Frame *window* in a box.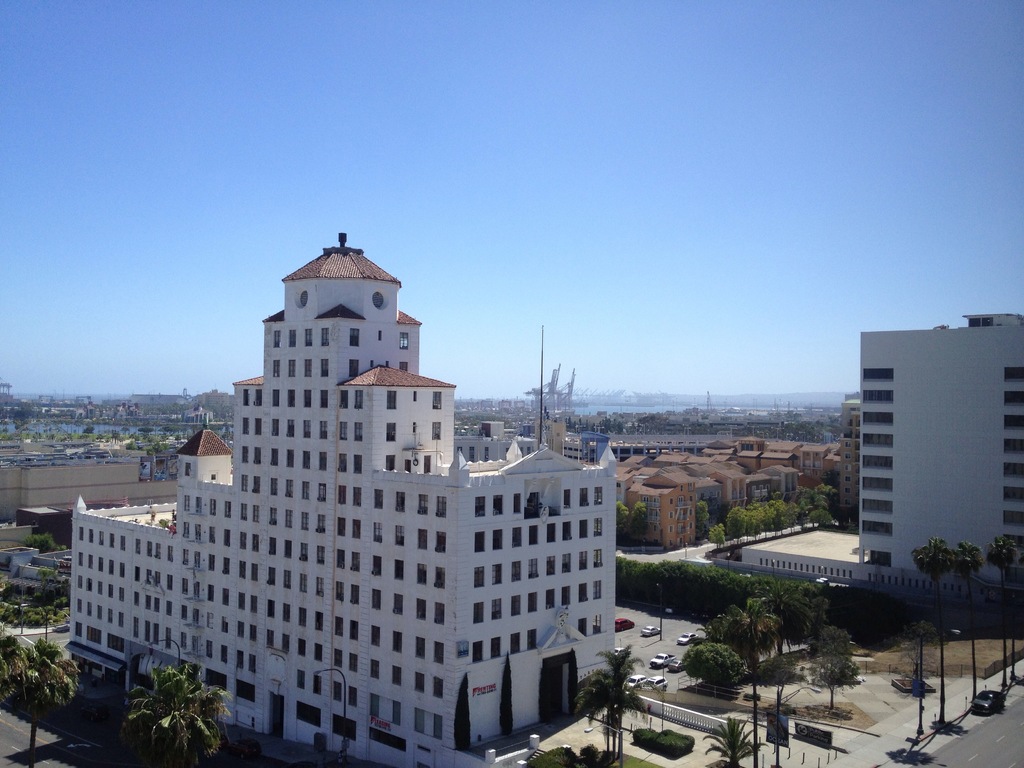
l=294, t=699, r=320, b=730.
